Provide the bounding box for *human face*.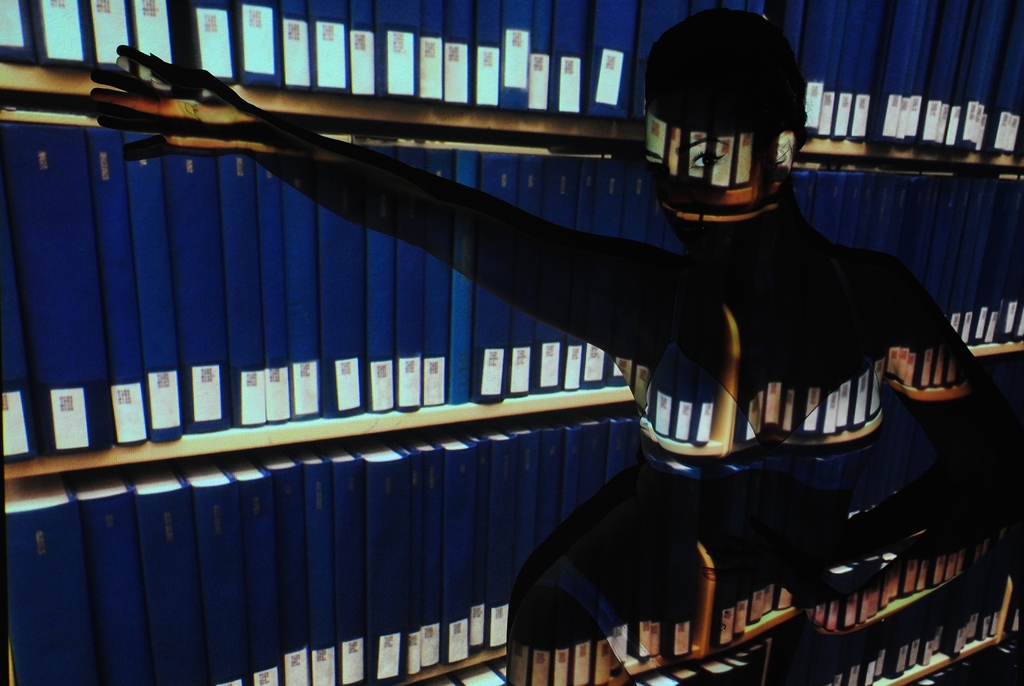
bbox=(644, 111, 754, 187).
